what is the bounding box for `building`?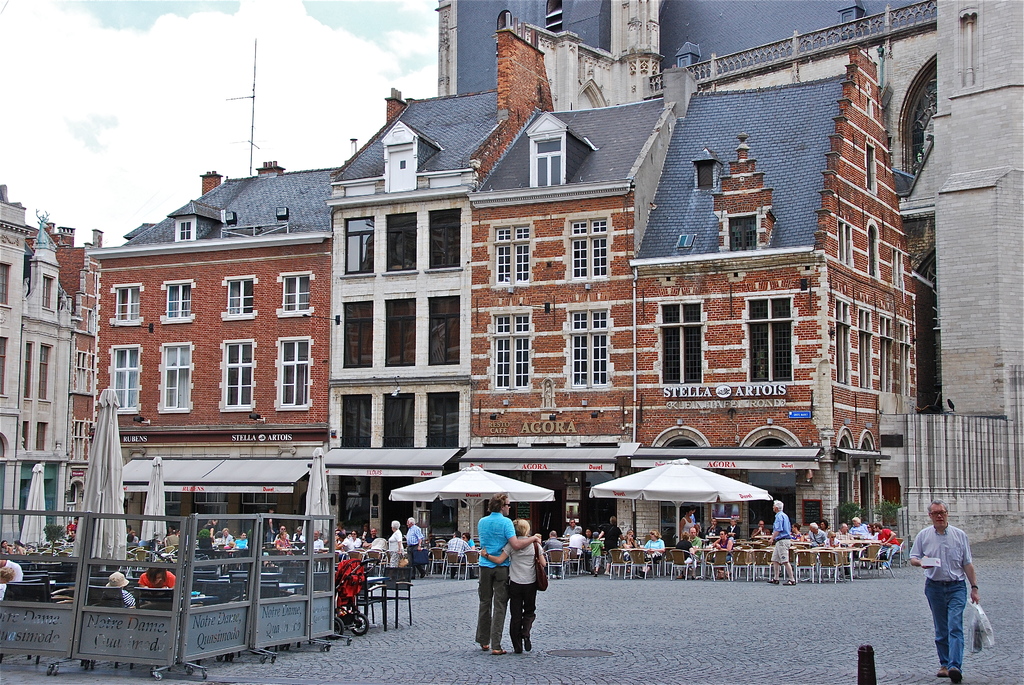
(x1=0, y1=180, x2=72, y2=553).
